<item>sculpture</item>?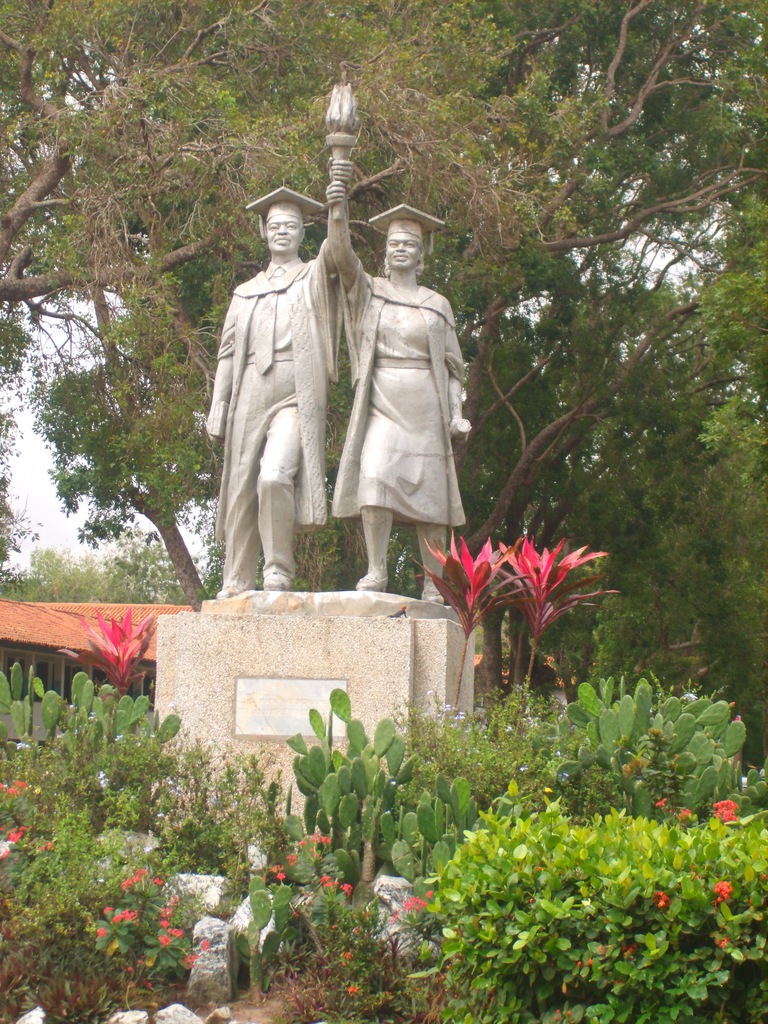
[210,161,356,600]
